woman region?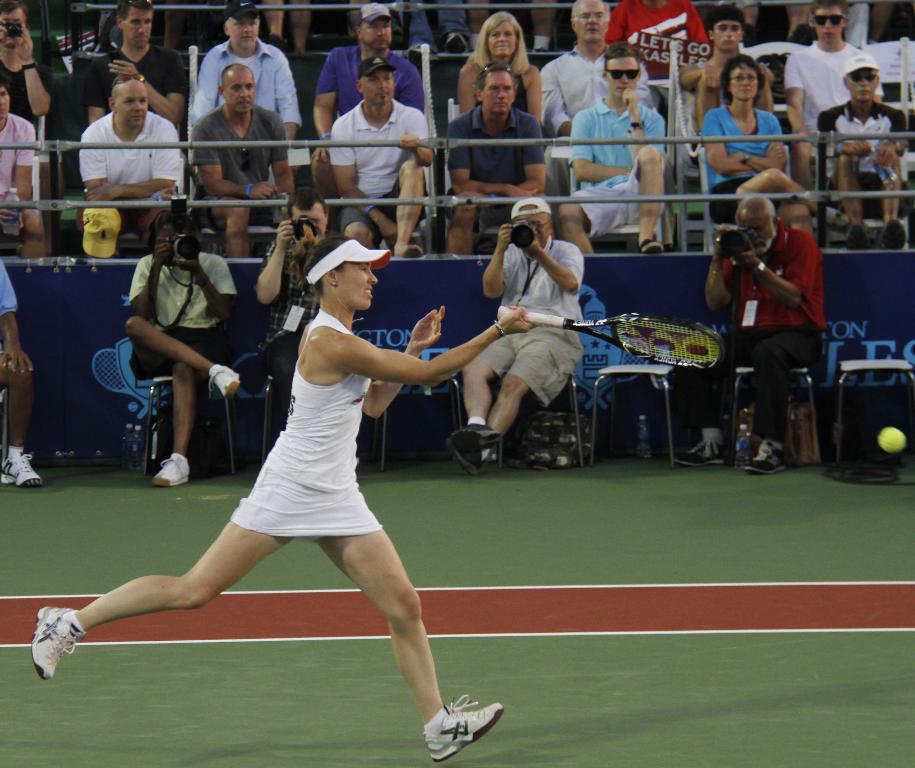
(x1=121, y1=204, x2=247, y2=486)
